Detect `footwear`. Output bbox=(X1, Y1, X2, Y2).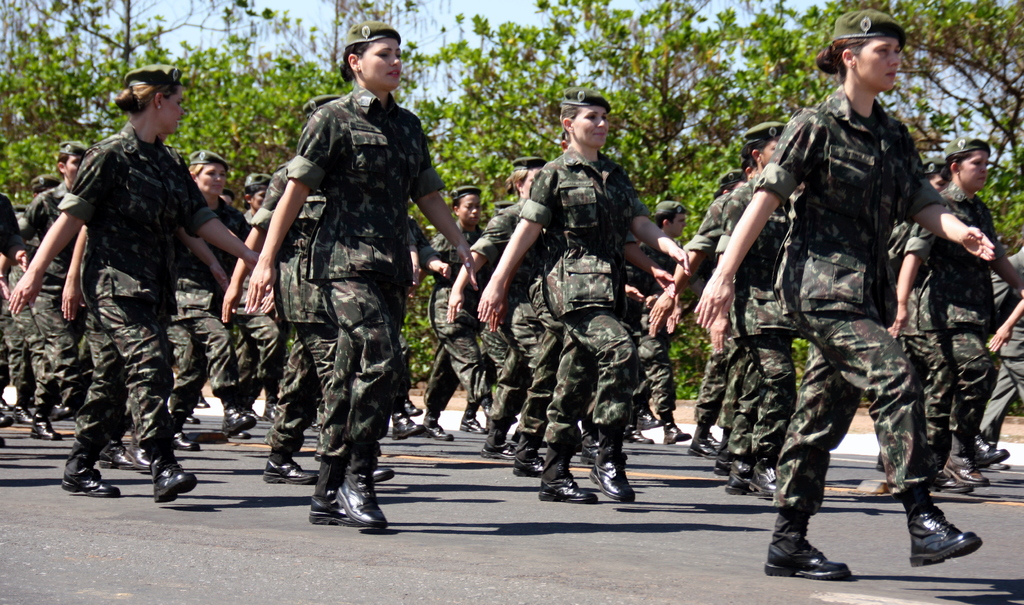
bbox=(724, 473, 751, 497).
